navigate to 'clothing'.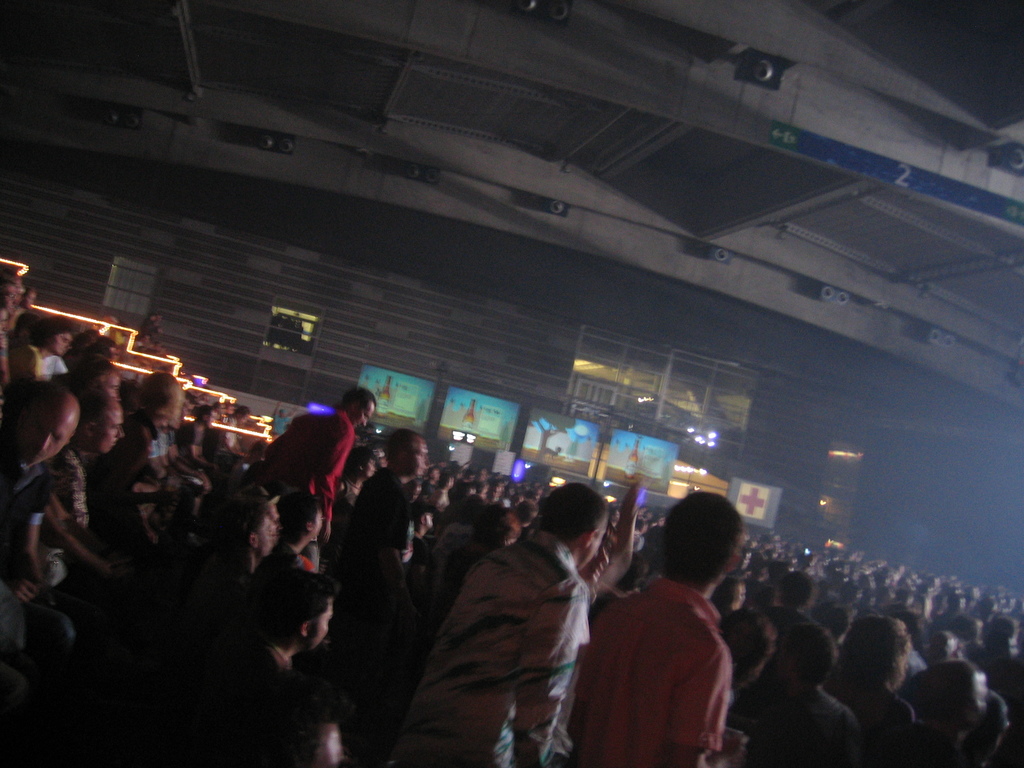
Navigation target: box(195, 545, 242, 632).
